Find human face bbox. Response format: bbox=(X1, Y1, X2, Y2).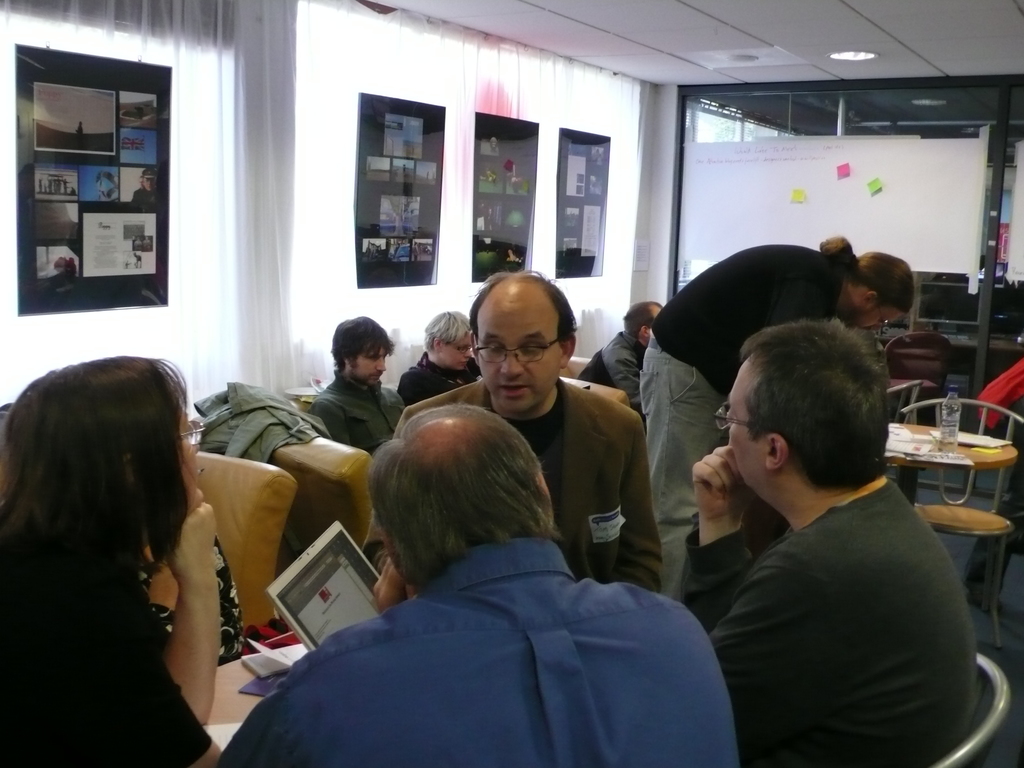
bbox=(143, 177, 154, 193).
